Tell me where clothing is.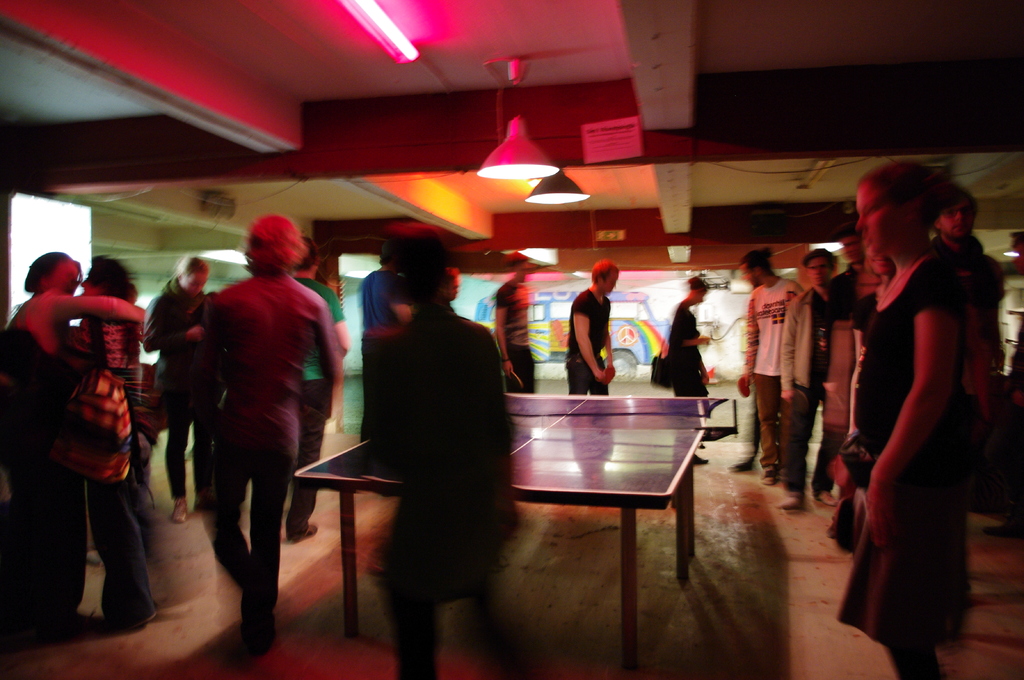
clothing is at 832/254/977/660.
